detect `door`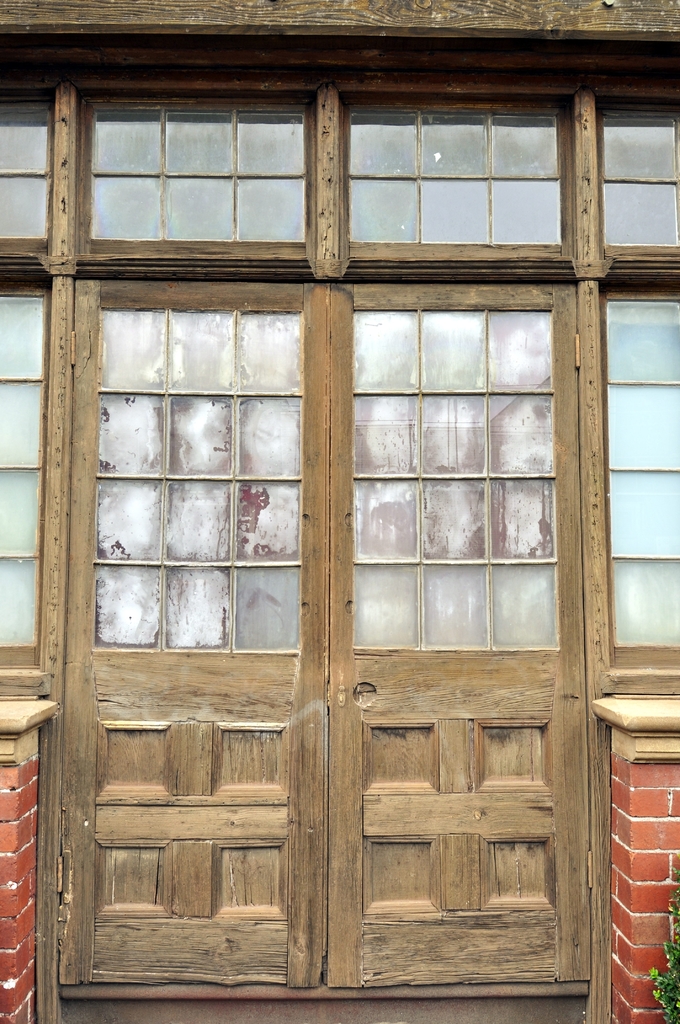
{"x1": 42, "y1": 169, "x2": 597, "y2": 966}
